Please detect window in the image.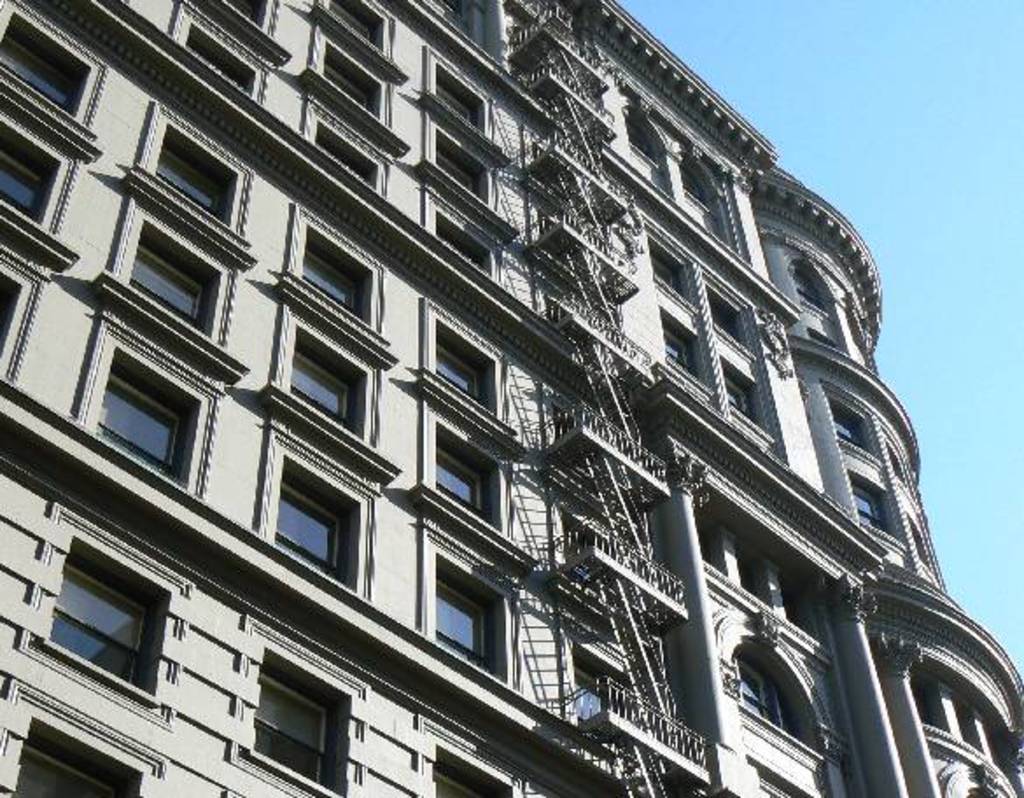
{"left": 665, "top": 313, "right": 707, "bottom": 397}.
